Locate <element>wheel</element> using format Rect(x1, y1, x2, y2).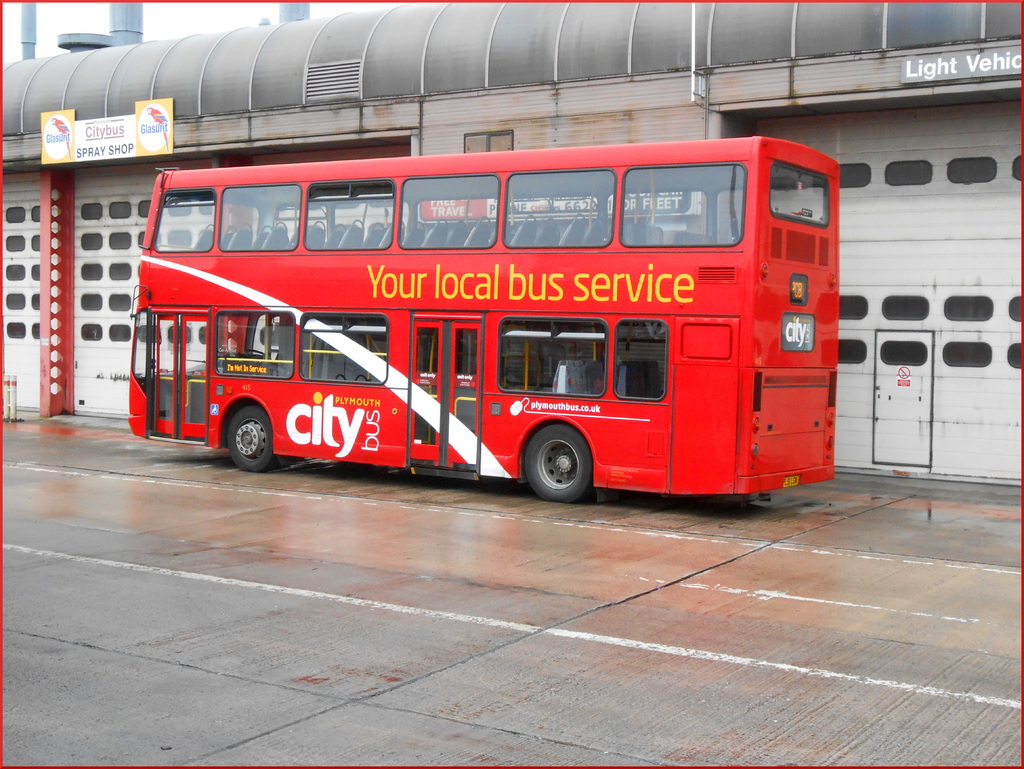
Rect(226, 404, 283, 476).
